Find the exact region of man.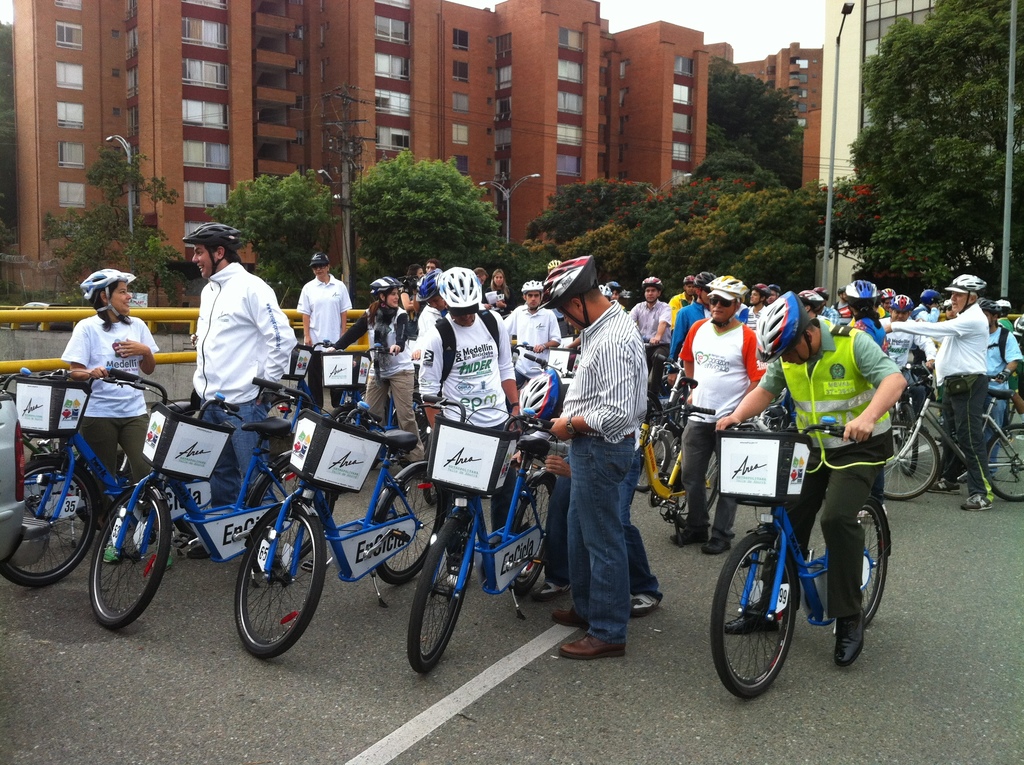
Exact region: rect(810, 286, 840, 324).
